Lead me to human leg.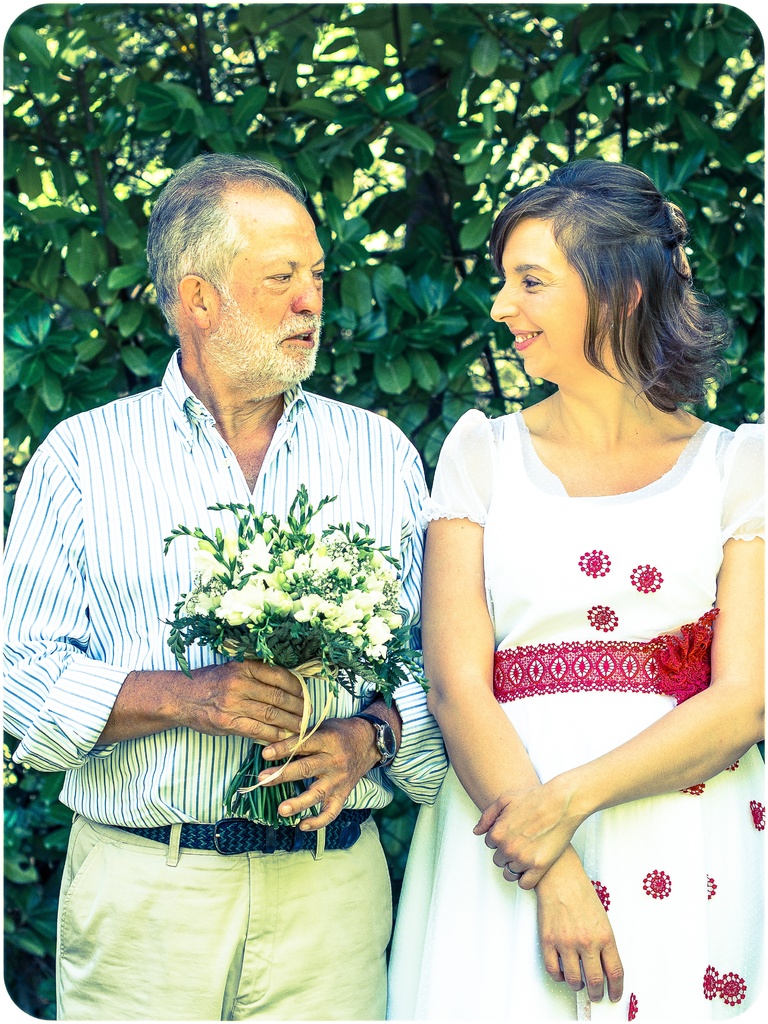
Lead to <region>237, 817, 383, 1023</region>.
